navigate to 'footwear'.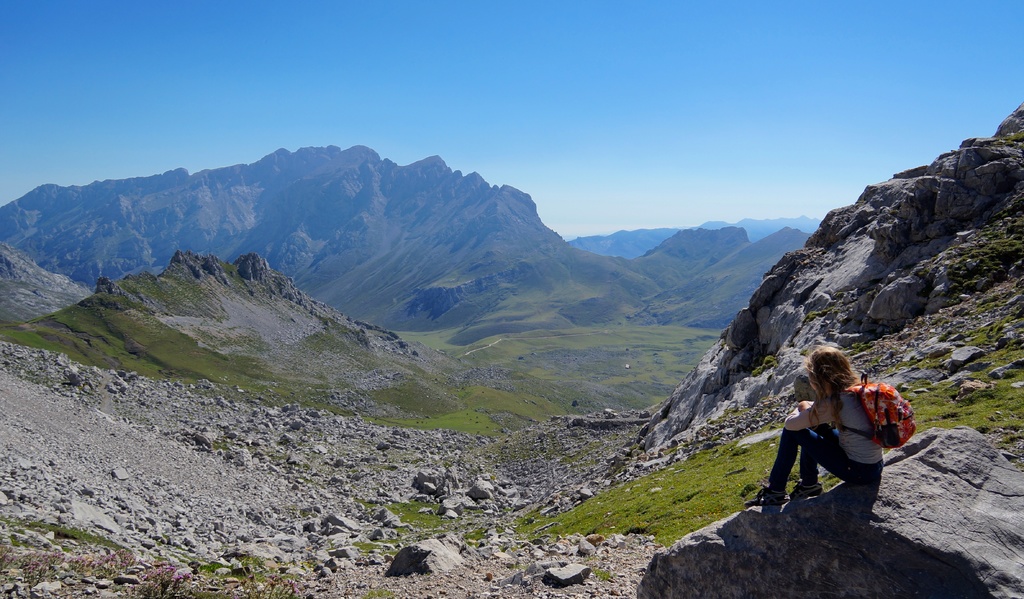
Navigation target: box(789, 482, 824, 502).
